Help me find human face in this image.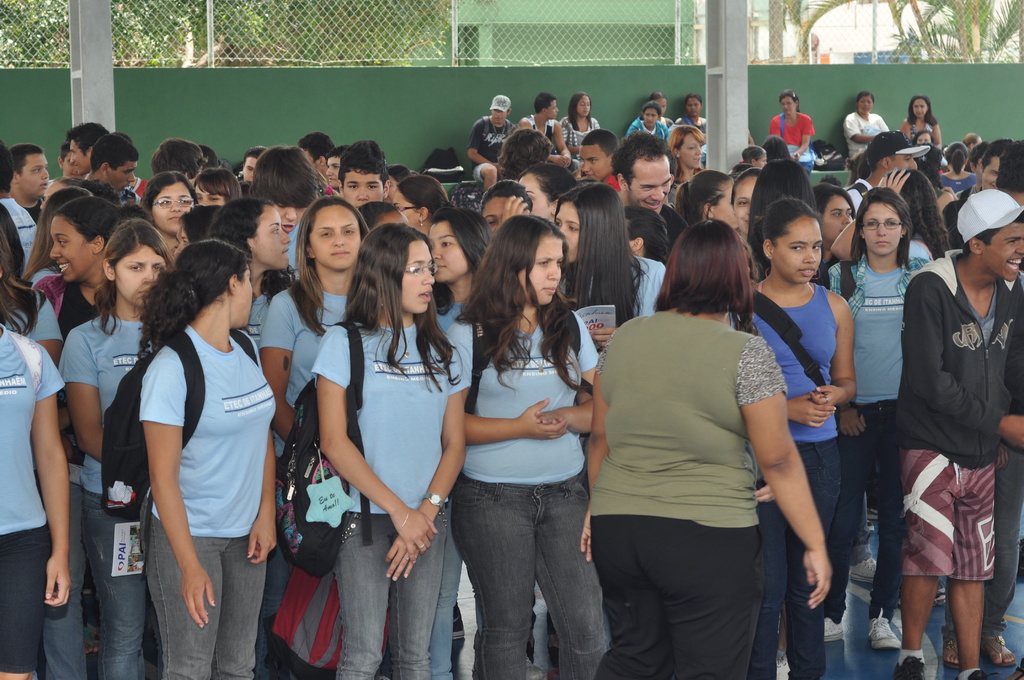
Found it: [688,97,700,117].
